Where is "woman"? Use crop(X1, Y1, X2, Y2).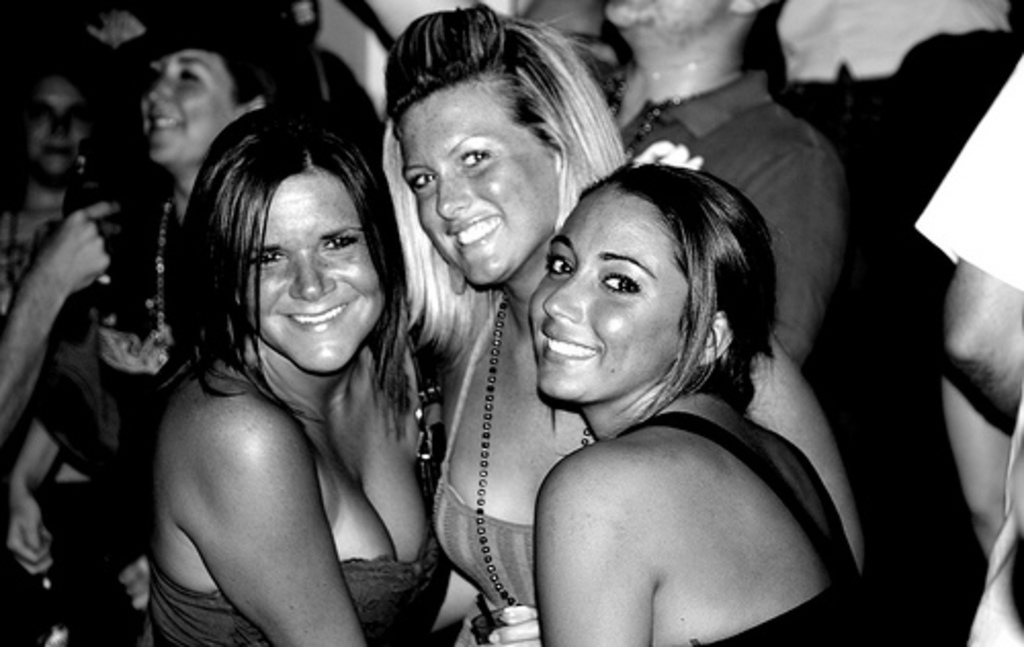
crop(539, 160, 885, 645).
